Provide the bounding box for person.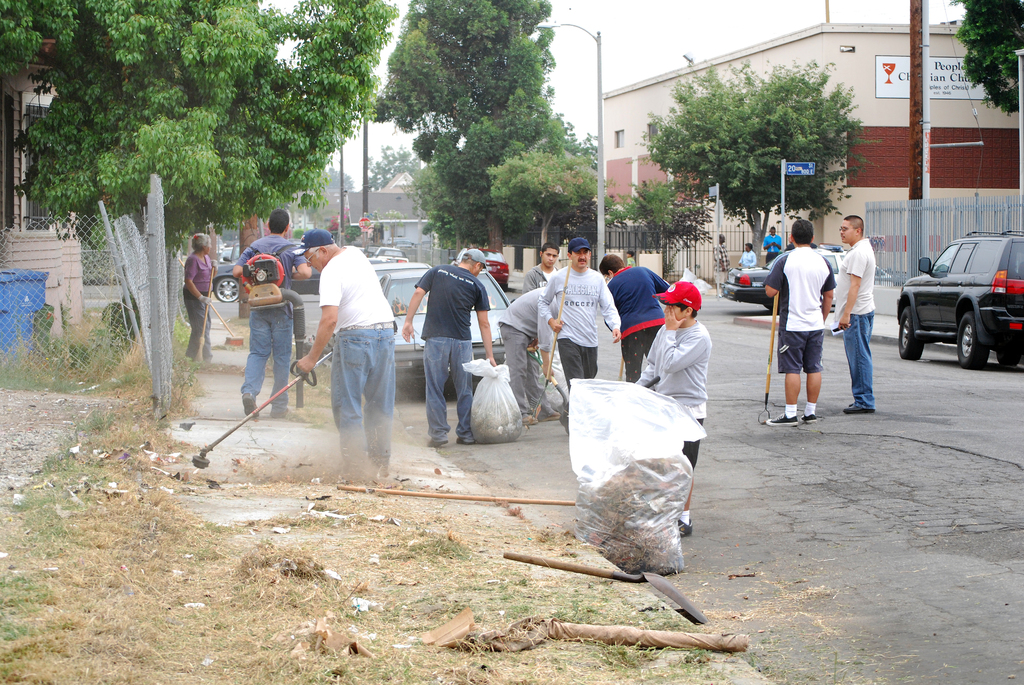
BBox(759, 216, 840, 432).
